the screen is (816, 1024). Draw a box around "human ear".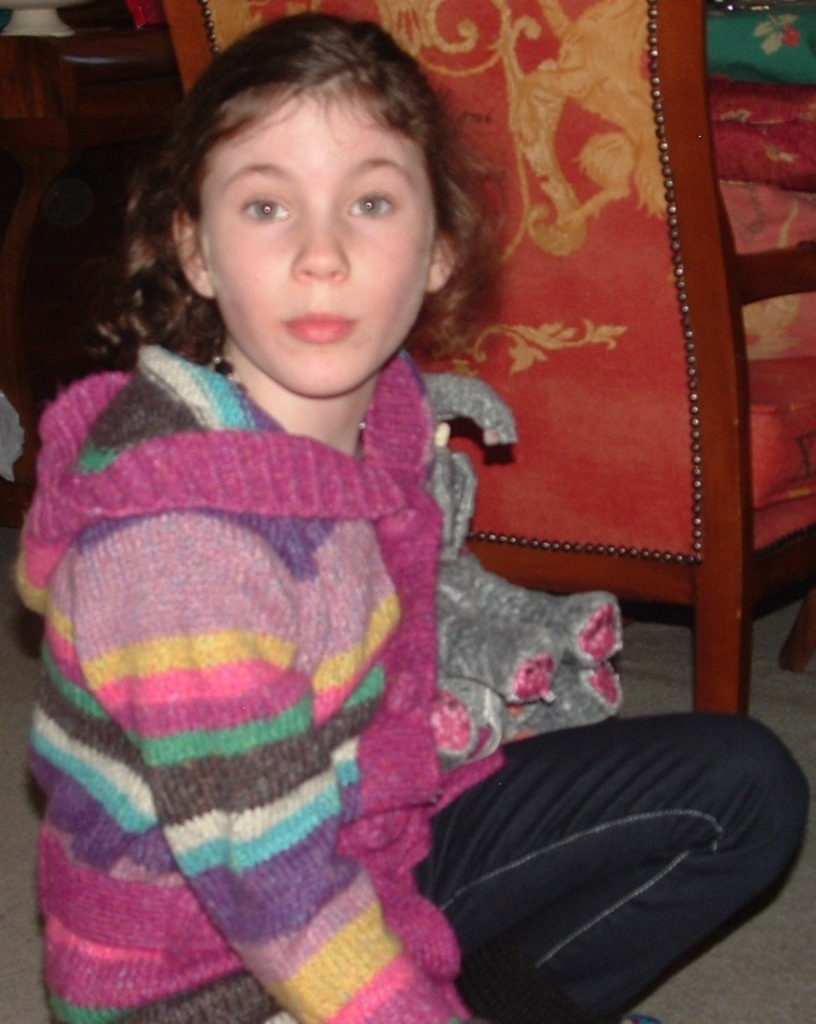
{"x1": 430, "y1": 230, "x2": 459, "y2": 291}.
